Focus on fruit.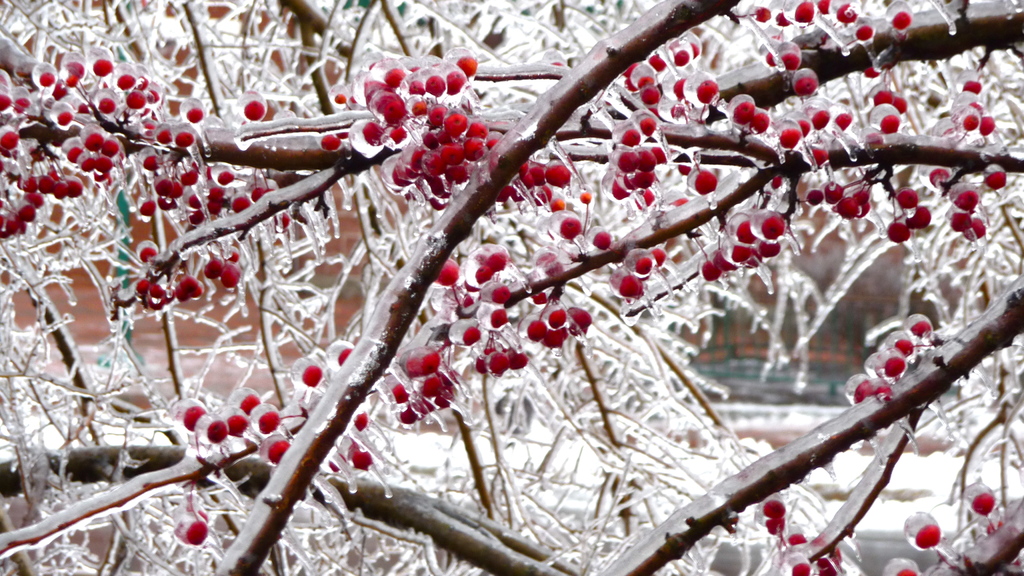
Focused at {"x1": 579, "y1": 192, "x2": 593, "y2": 204}.
